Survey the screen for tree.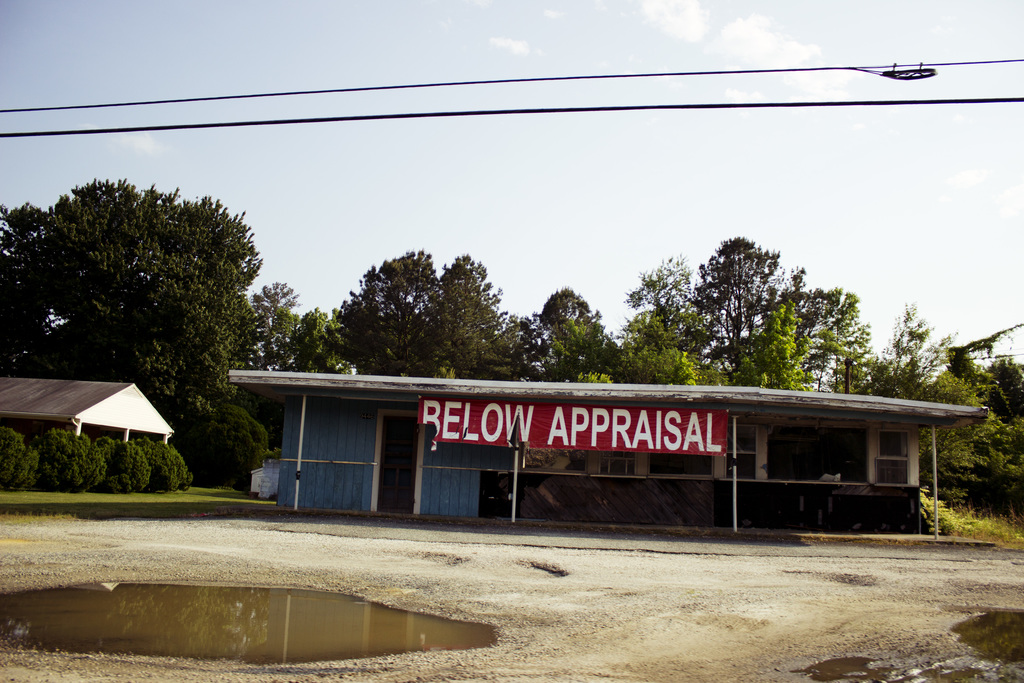
Survey found: 943,356,1023,514.
